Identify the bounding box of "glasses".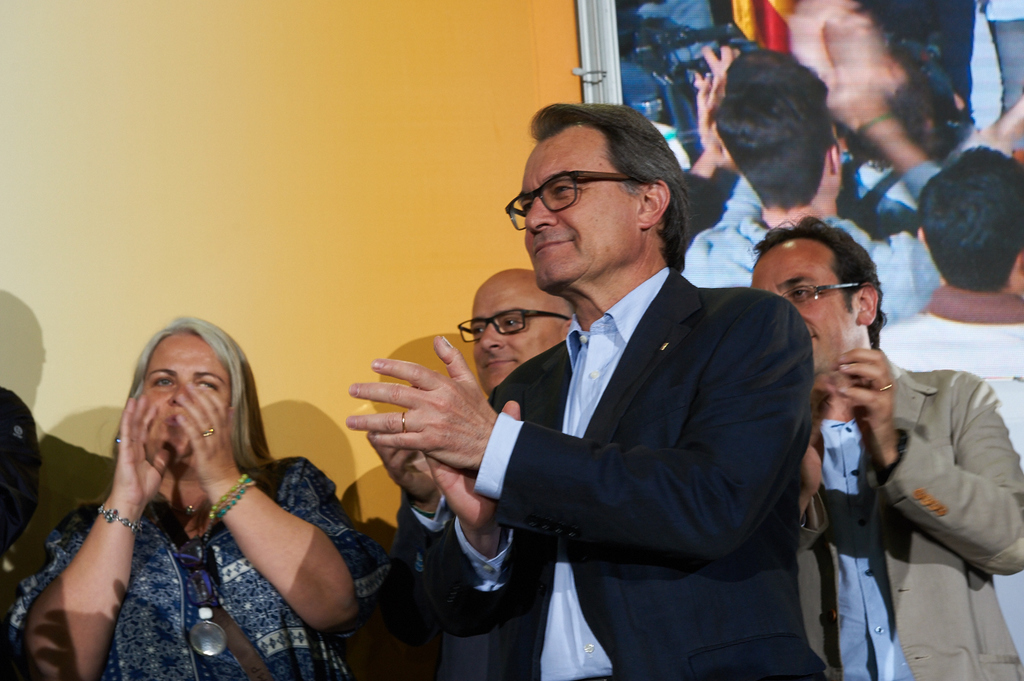
l=504, t=167, r=638, b=236.
